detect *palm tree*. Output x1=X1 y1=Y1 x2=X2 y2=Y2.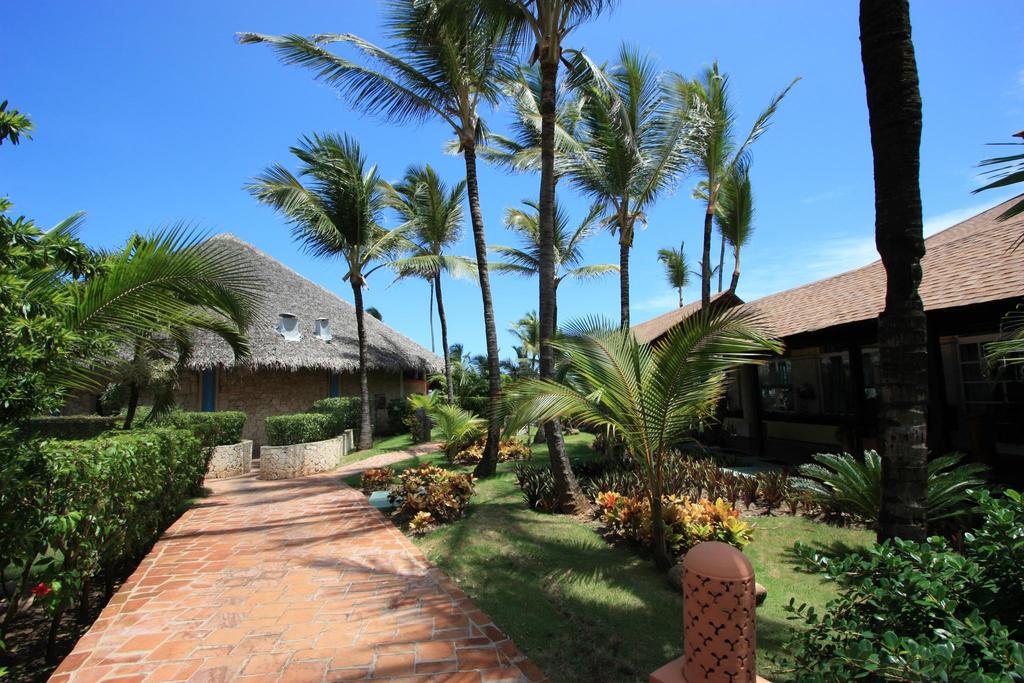
x1=487 y1=211 x2=576 y2=448.
